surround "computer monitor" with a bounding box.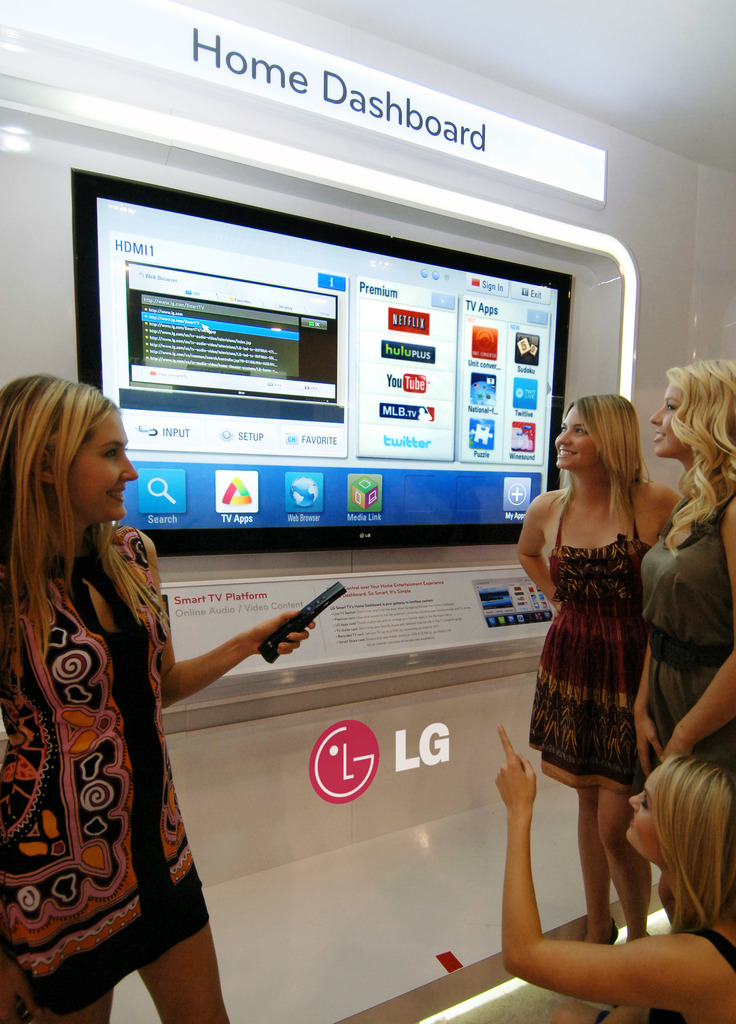
detection(68, 168, 573, 560).
